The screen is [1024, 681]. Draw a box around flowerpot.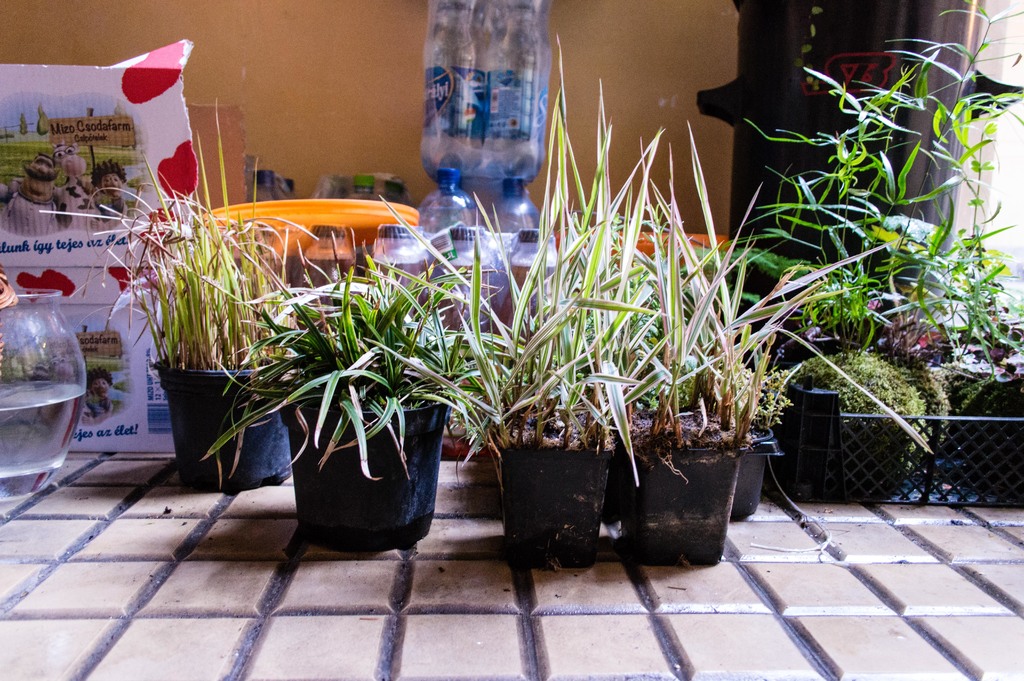
l=276, t=378, r=426, b=556.
